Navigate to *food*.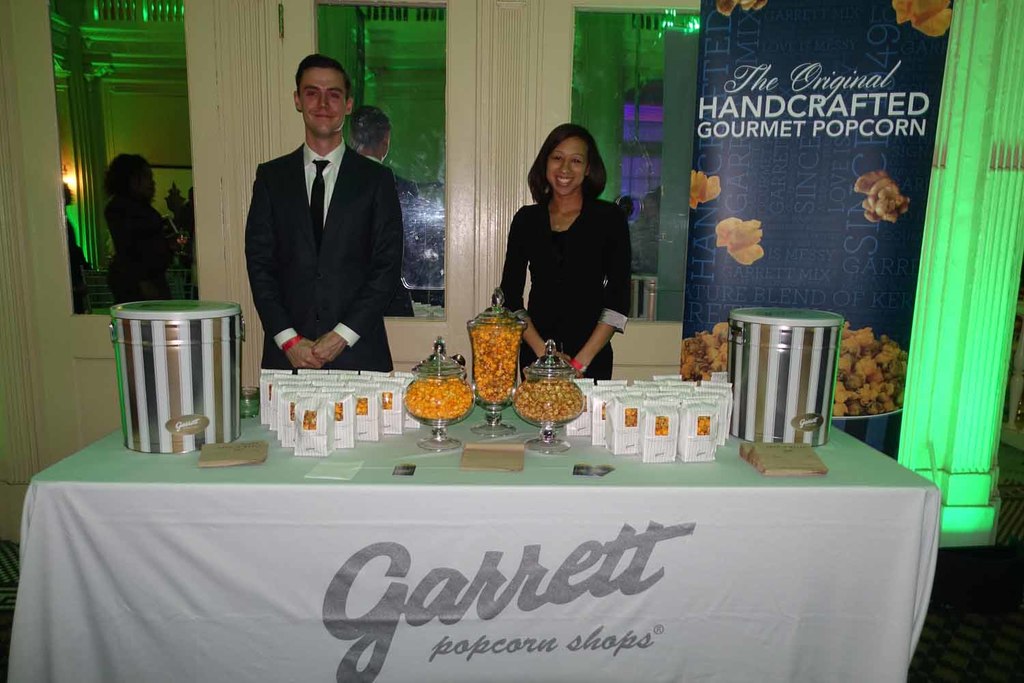
Navigation target: bbox=[302, 408, 316, 429].
